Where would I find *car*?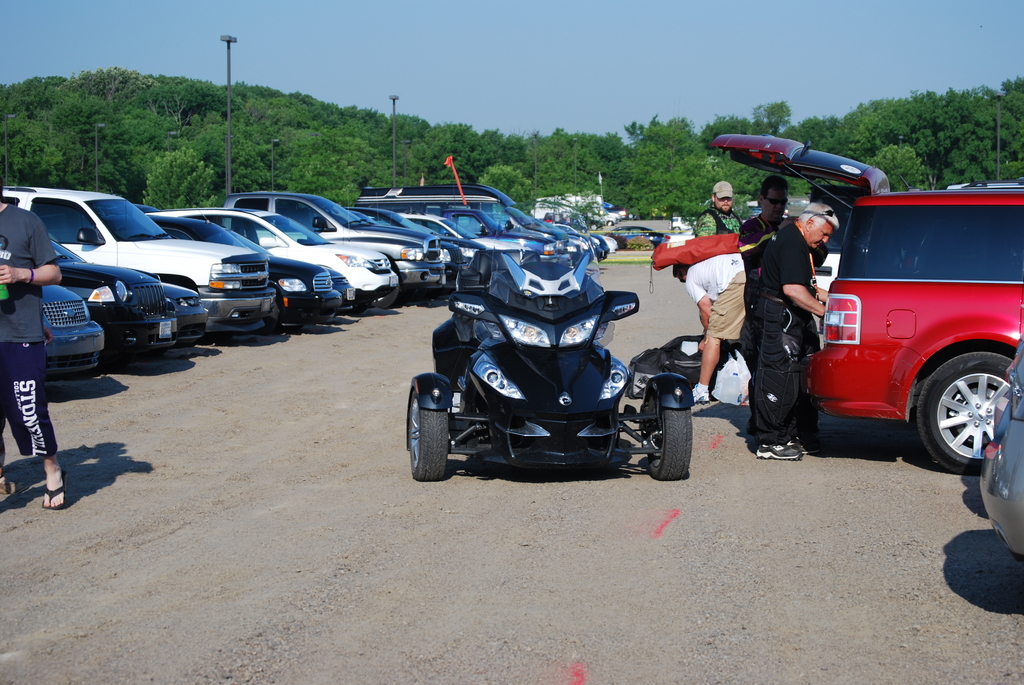
At x1=1 y1=185 x2=282 y2=336.
